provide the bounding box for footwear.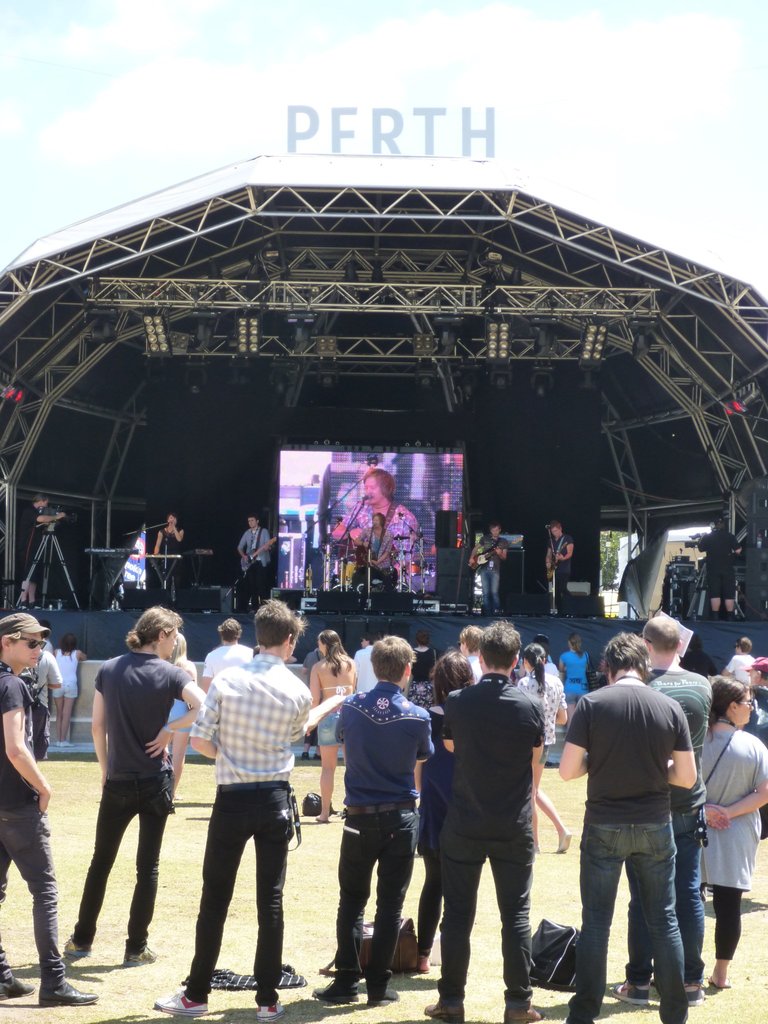
l=312, t=979, r=360, b=1005.
